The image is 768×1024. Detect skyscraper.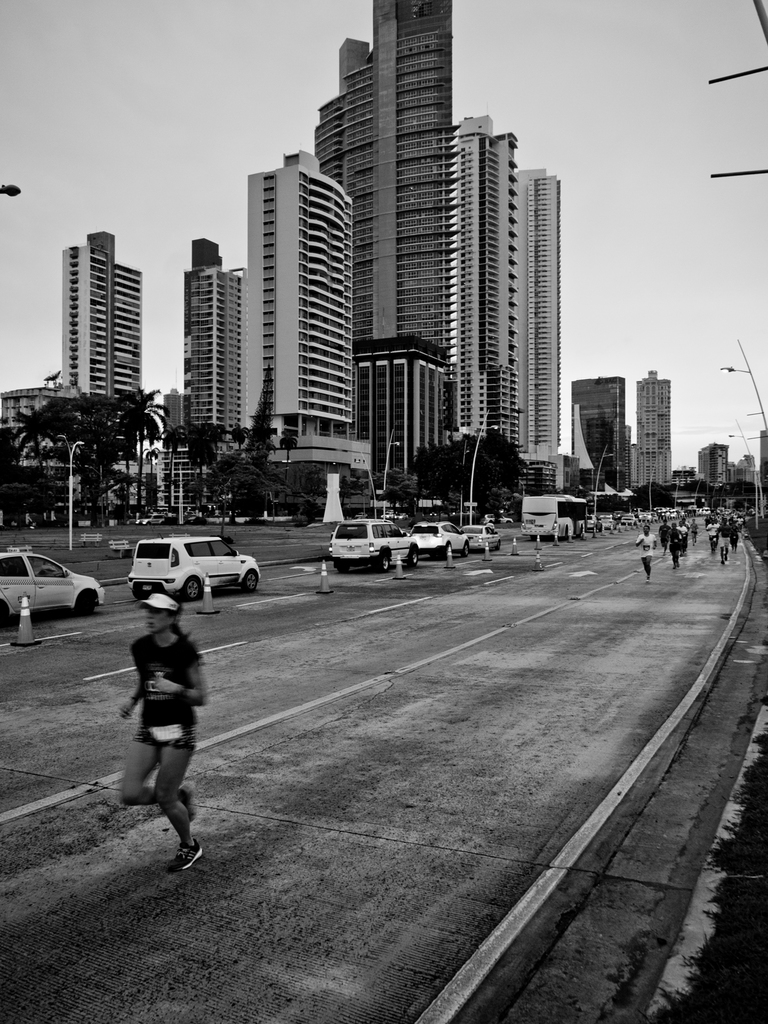
Detection: detection(230, 138, 363, 447).
